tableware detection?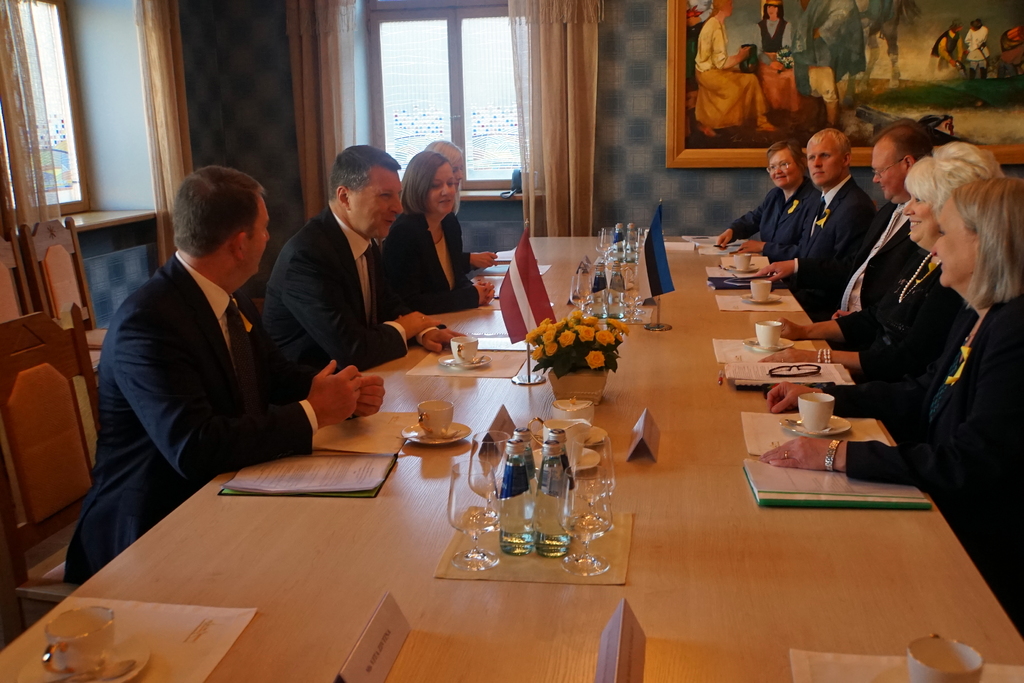
crop(36, 600, 110, 680)
